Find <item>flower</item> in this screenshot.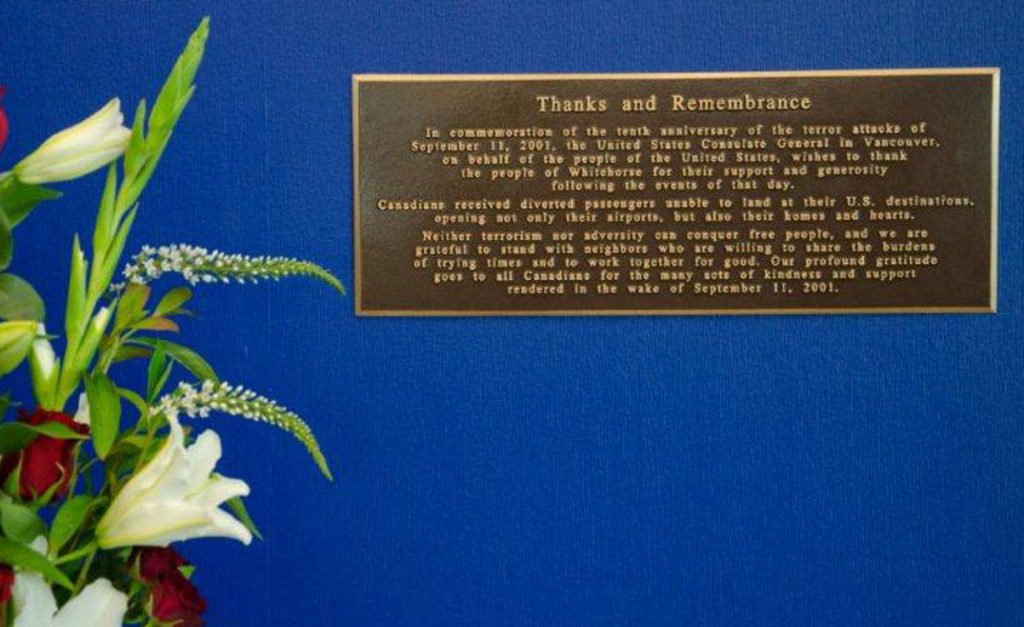
The bounding box for <item>flower</item> is l=143, t=580, r=209, b=626.
